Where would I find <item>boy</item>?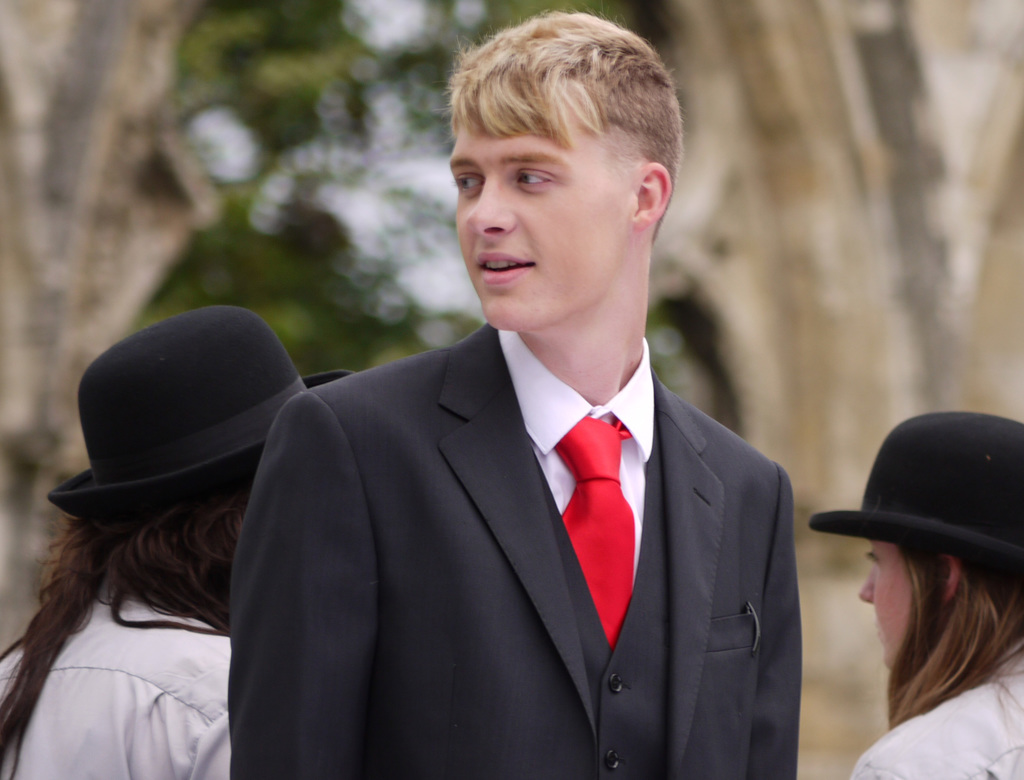
At (194, 40, 819, 747).
